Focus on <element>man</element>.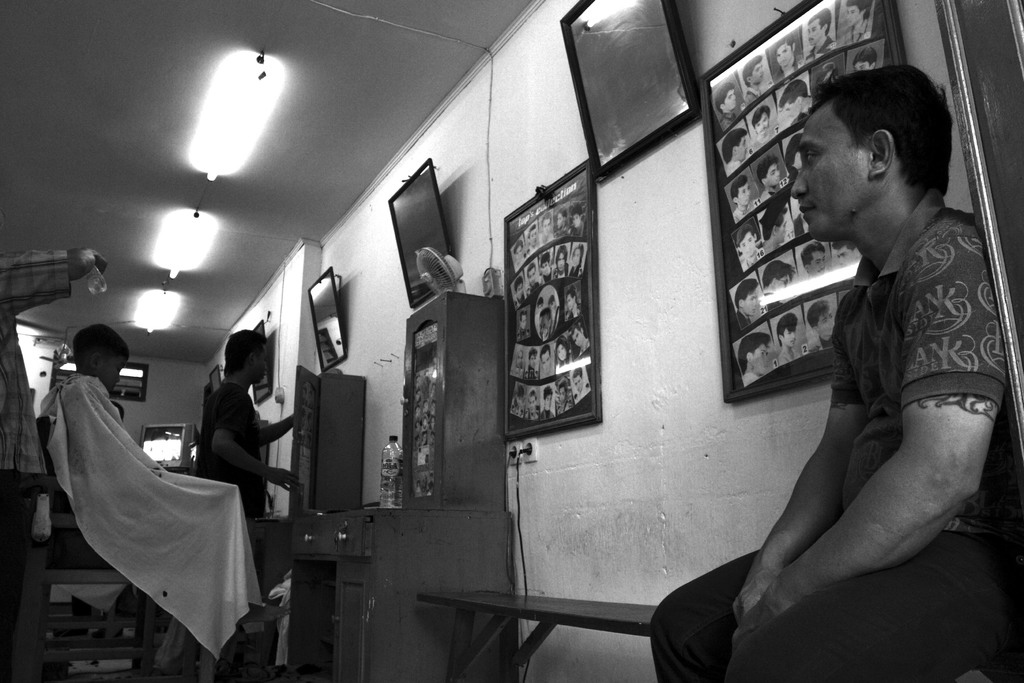
Focused at [516, 310, 534, 341].
